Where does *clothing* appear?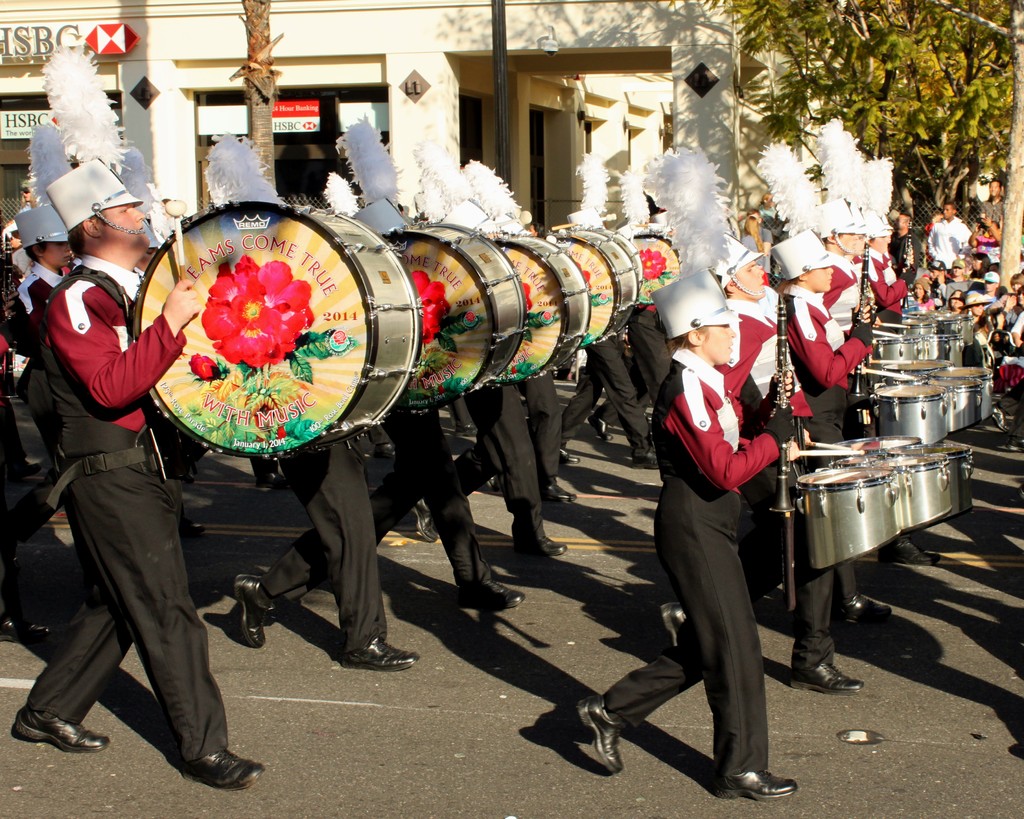
Appears at box=[19, 261, 64, 315].
